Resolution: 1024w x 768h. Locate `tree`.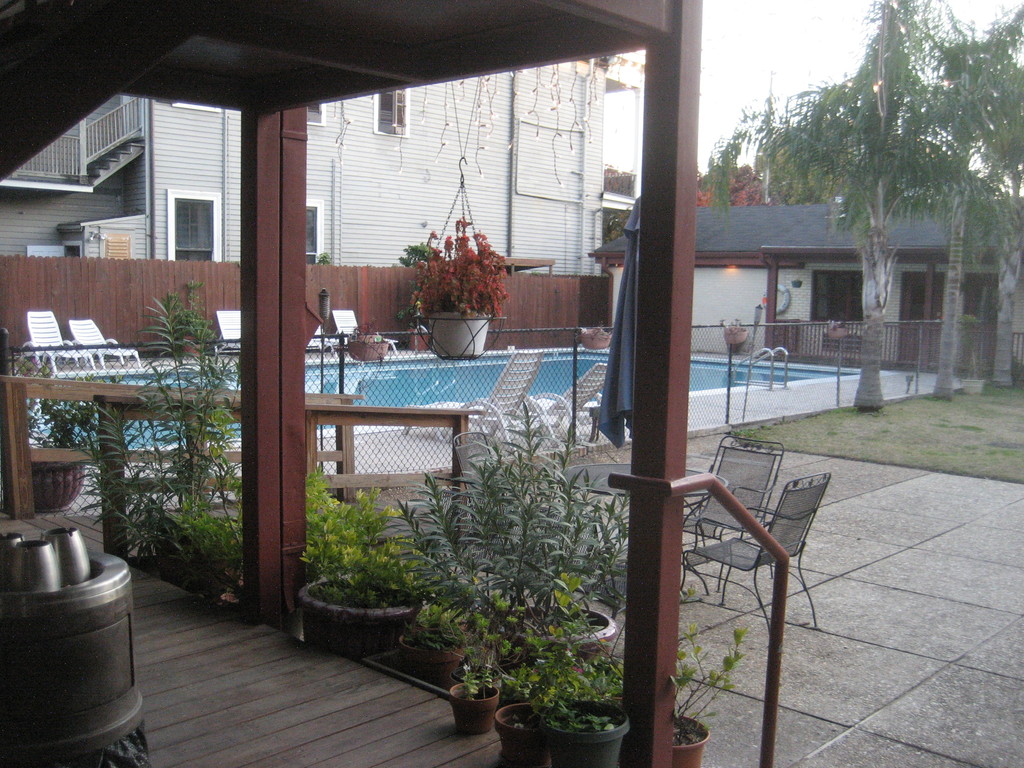
[732,160,768,206].
